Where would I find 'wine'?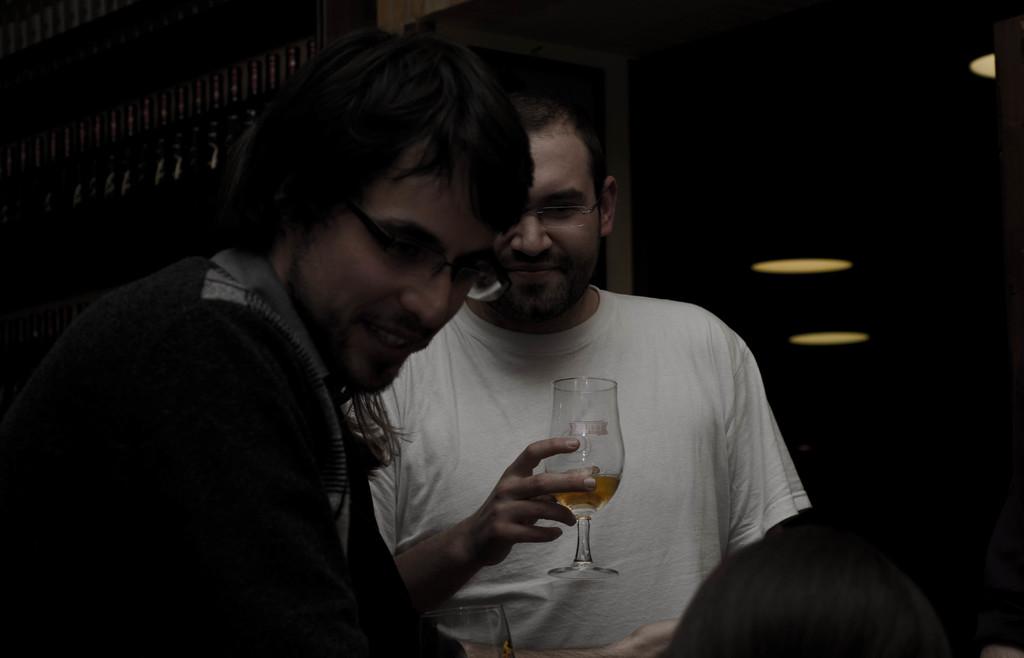
At {"left": 554, "top": 473, "right": 620, "bottom": 513}.
